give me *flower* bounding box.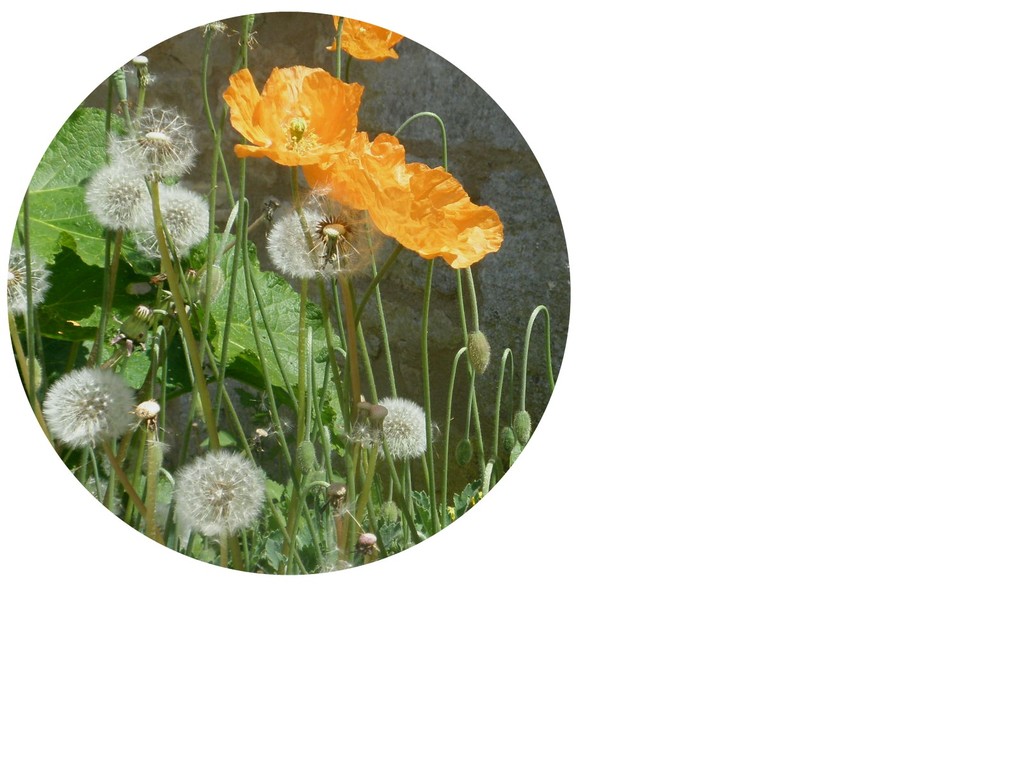
rect(82, 157, 150, 232).
